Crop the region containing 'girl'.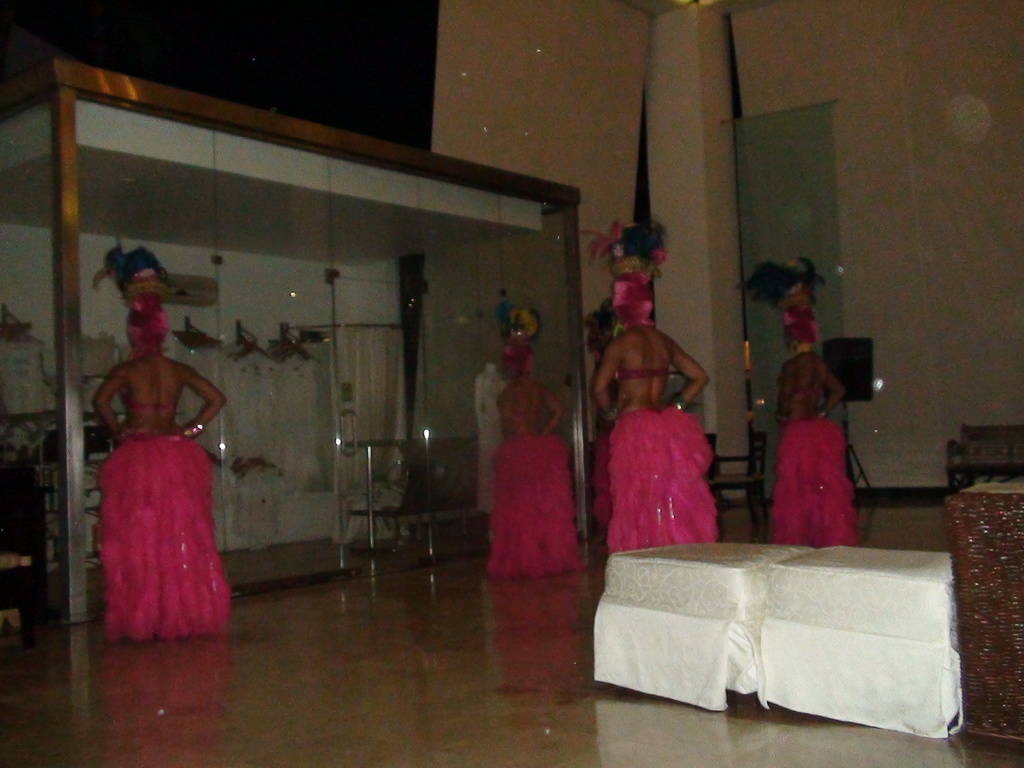
Crop region: [771,259,846,540].
